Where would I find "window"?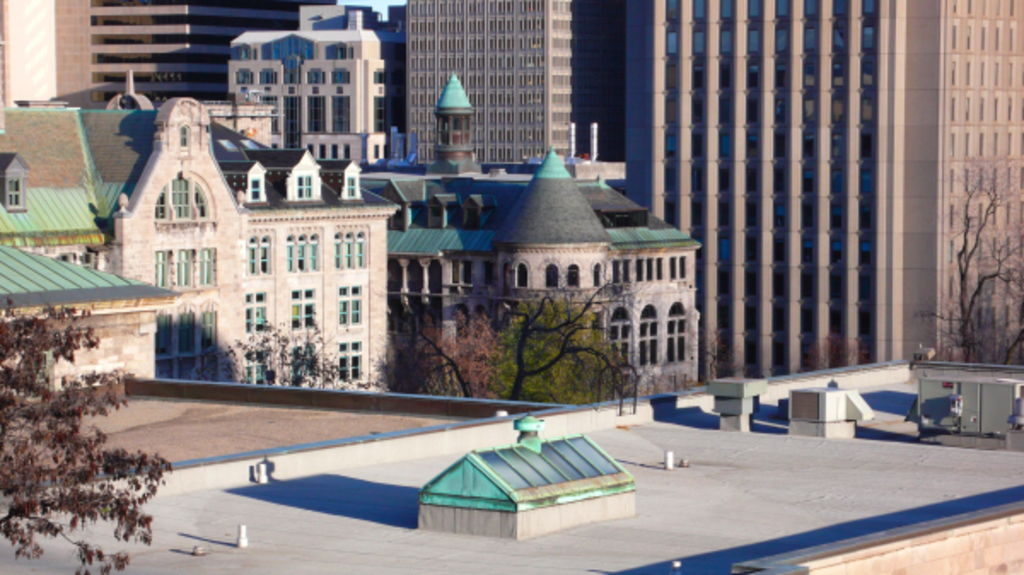
At {"left": 282, "top": 355, "right": 331, "bottom": 386}.
